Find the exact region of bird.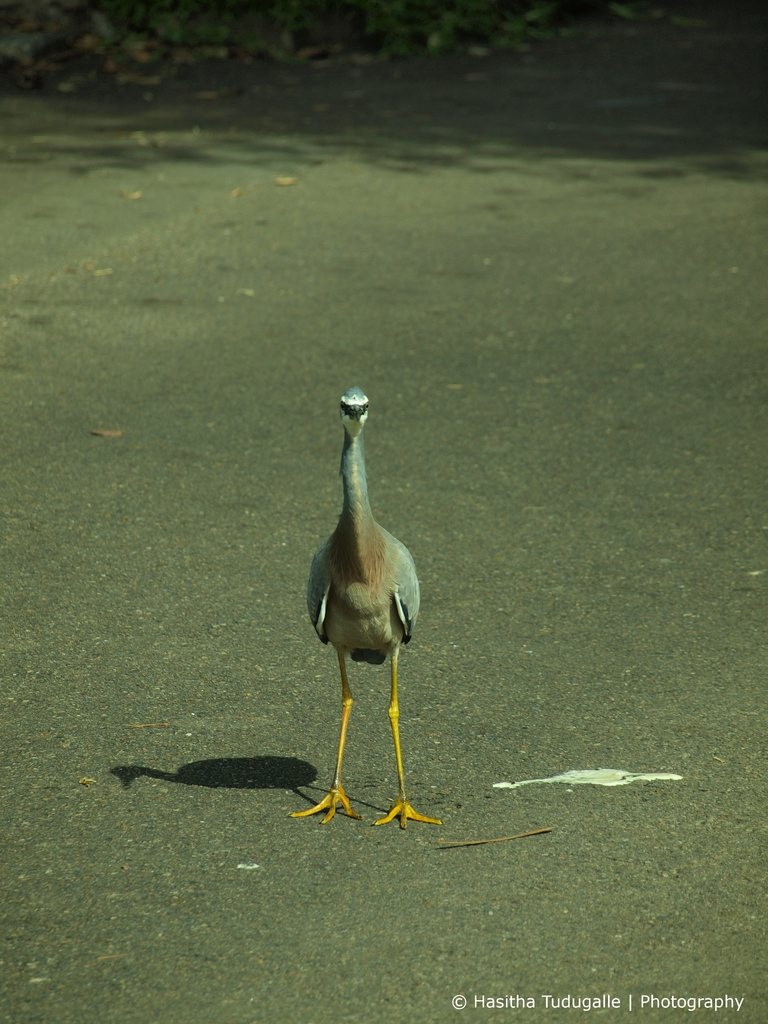
Exact region: 286, 384, 444, 831.
